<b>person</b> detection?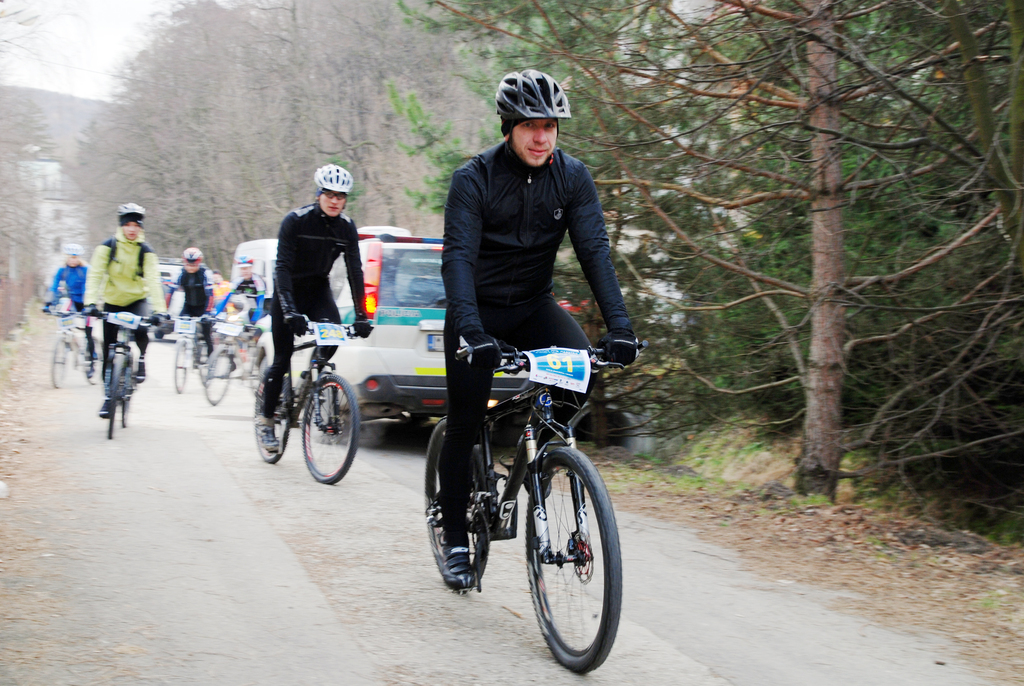
bbox=[163, 244, 215, 358]
